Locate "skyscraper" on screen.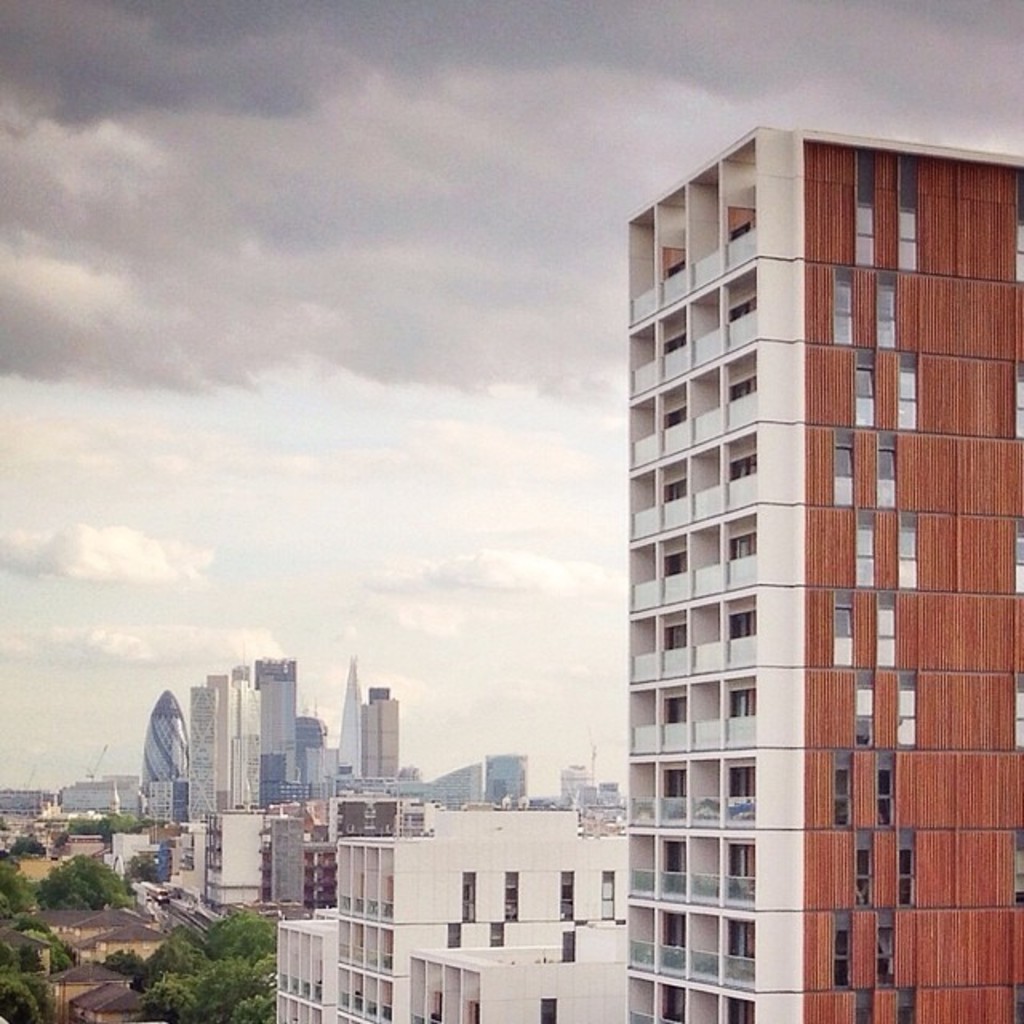
On screen at region(360, 686, 402, 786).
